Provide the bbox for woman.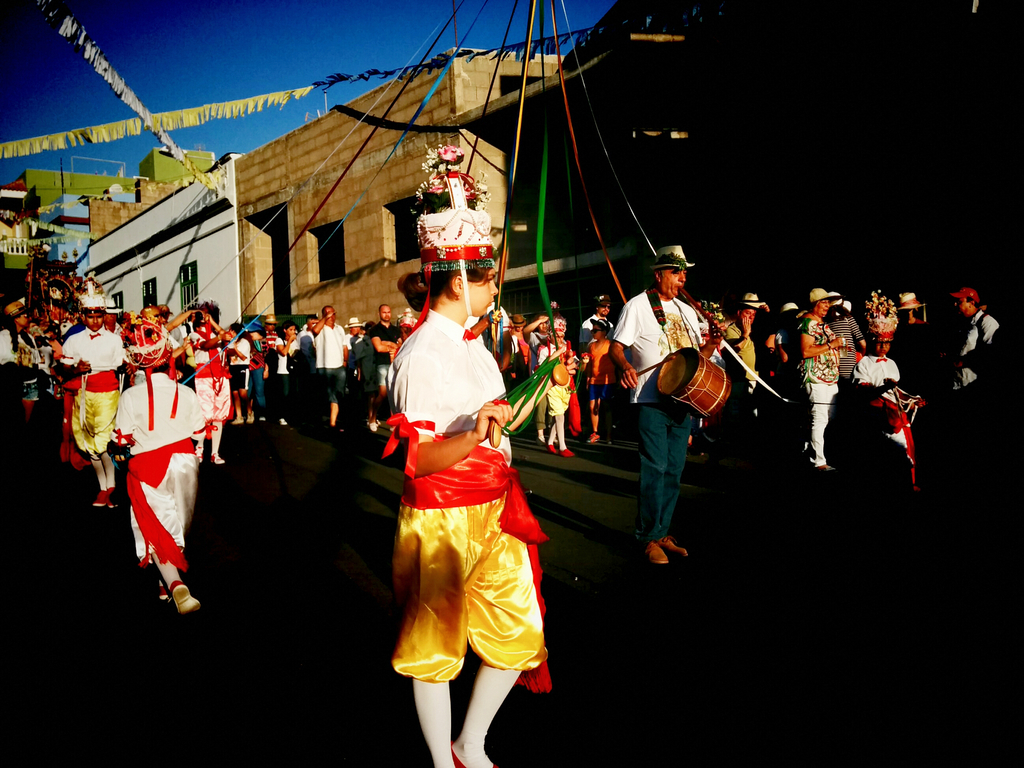
x1=185, y1=309, x2=231, y2=464.
